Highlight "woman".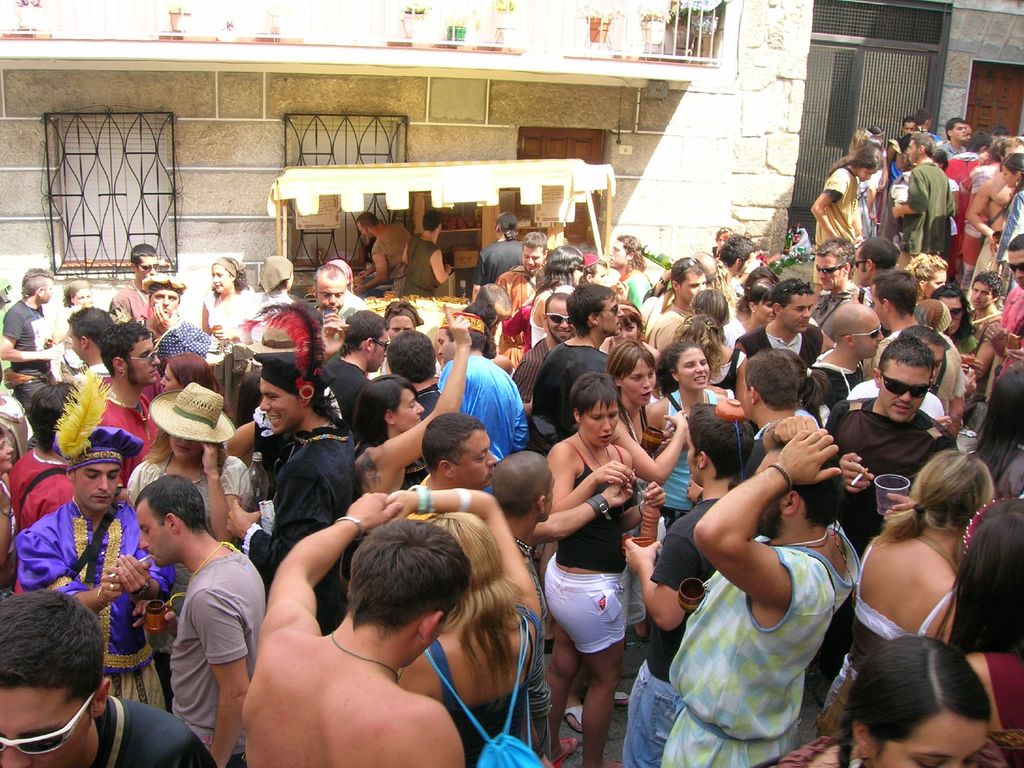
Highlighted region: {"left": 52, "top": 276, "right": 96, "bottom": 380}.
